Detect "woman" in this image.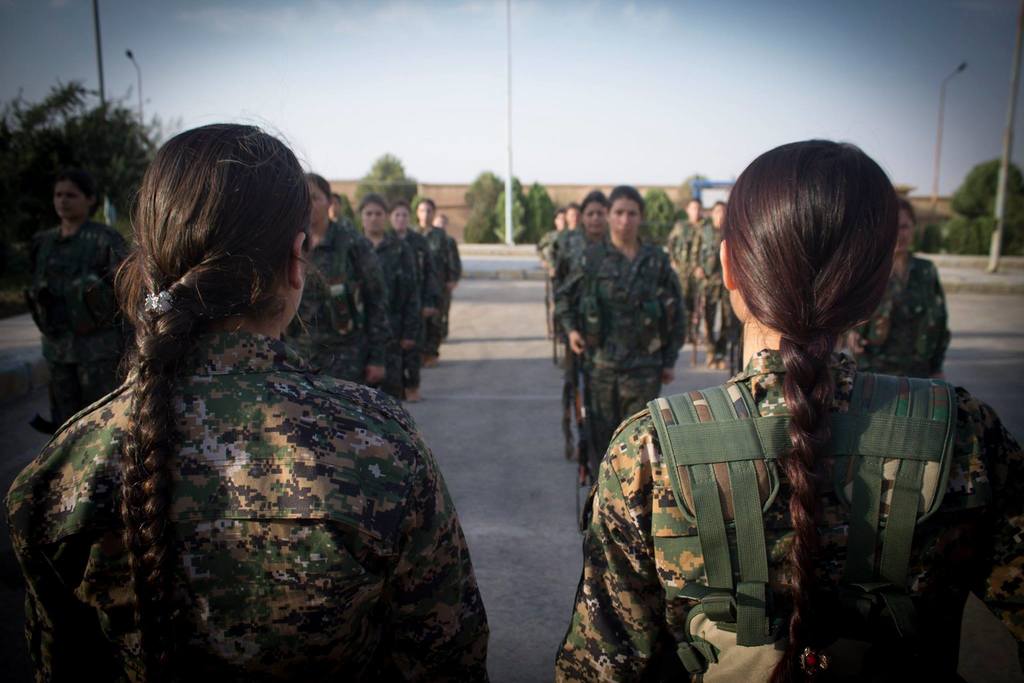
Detection: detection(360, 195, 419, 399).
